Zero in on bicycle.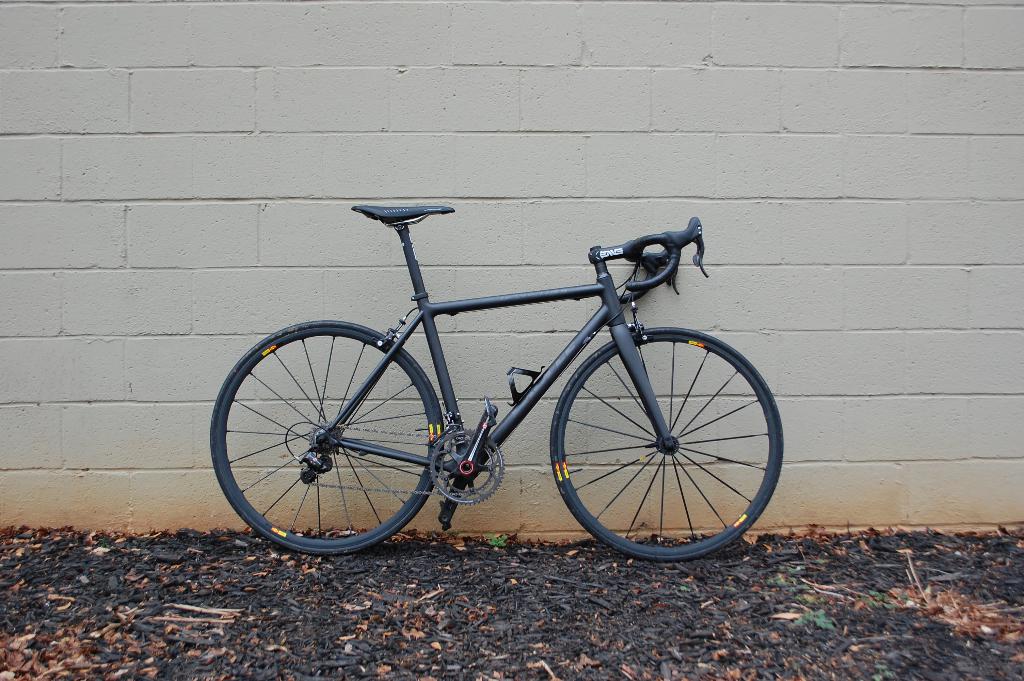
Zeroed in: box(209, 202, 787, 560).
